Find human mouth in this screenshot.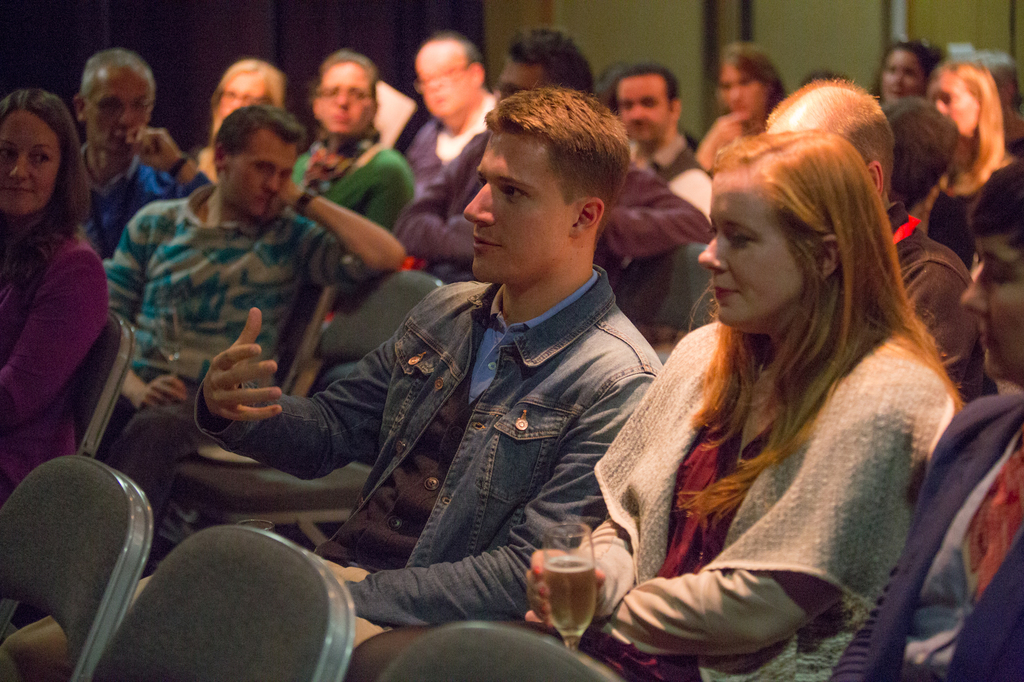
The bounding box for human mouth is [x1=7, y1=185, x2=32, y2=198].
